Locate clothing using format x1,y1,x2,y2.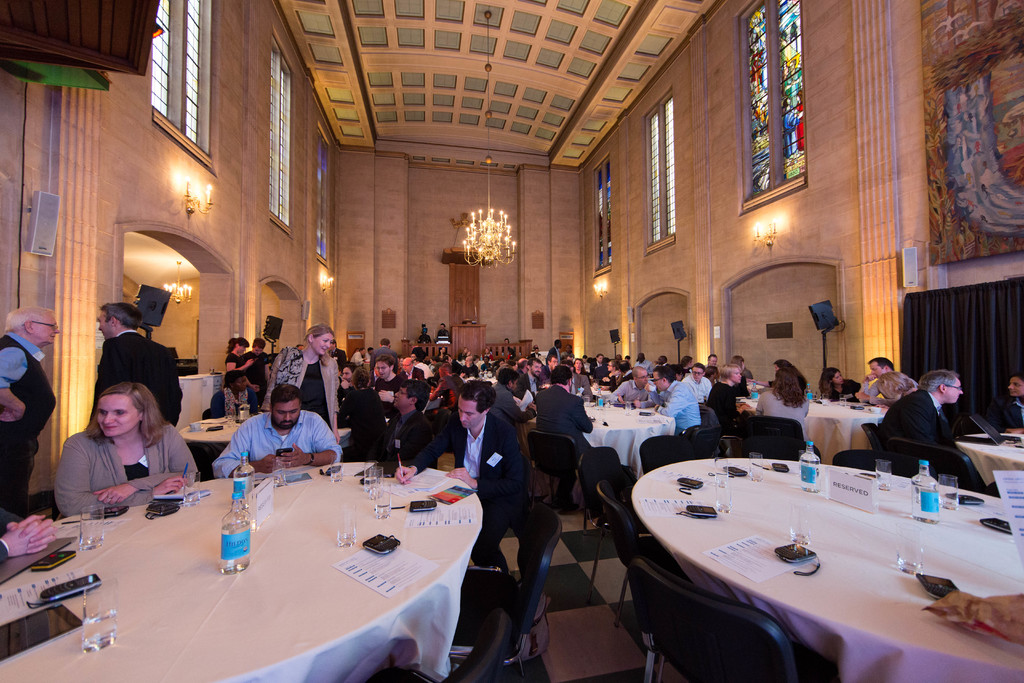
633,356,653,374.
